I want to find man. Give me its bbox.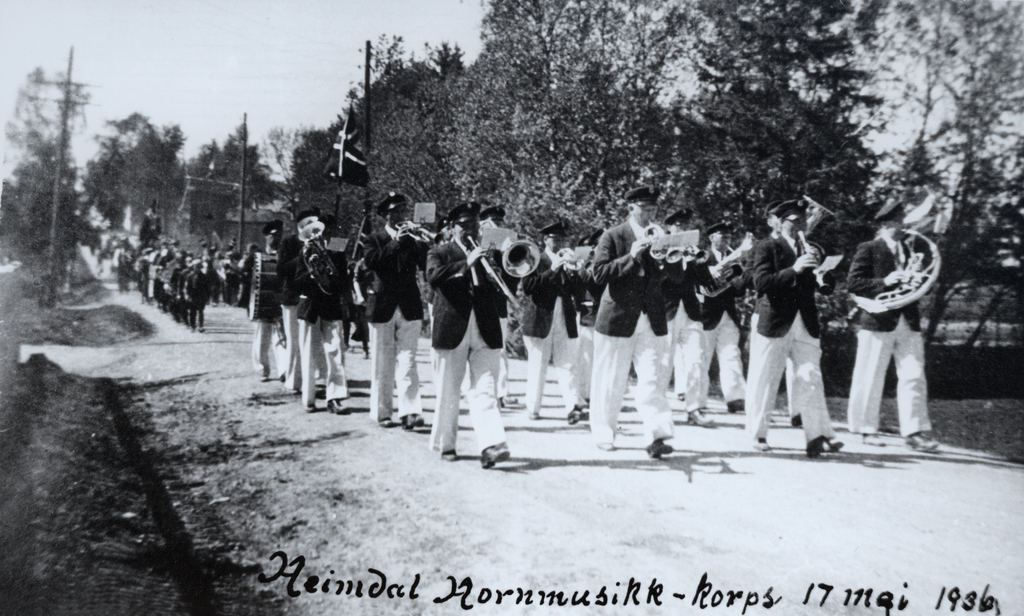
{"x1": 847, "y1": 187, "x2": 951, "y2": 457}.
